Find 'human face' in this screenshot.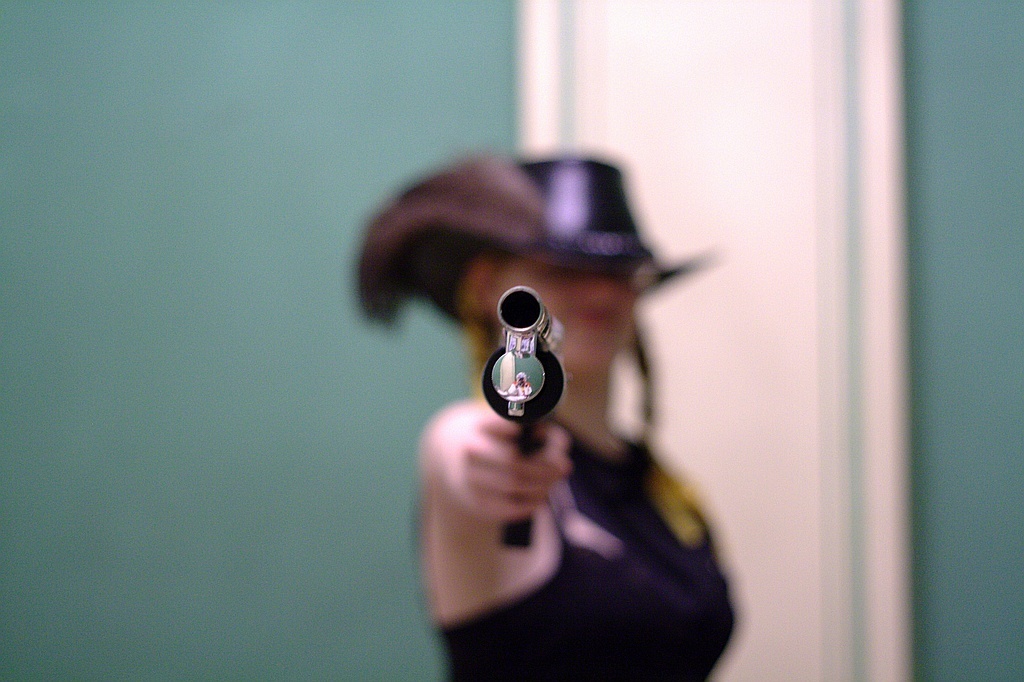
The bounding box for 'human face' is x1=495 y1=273 x2=639 y2=382.
